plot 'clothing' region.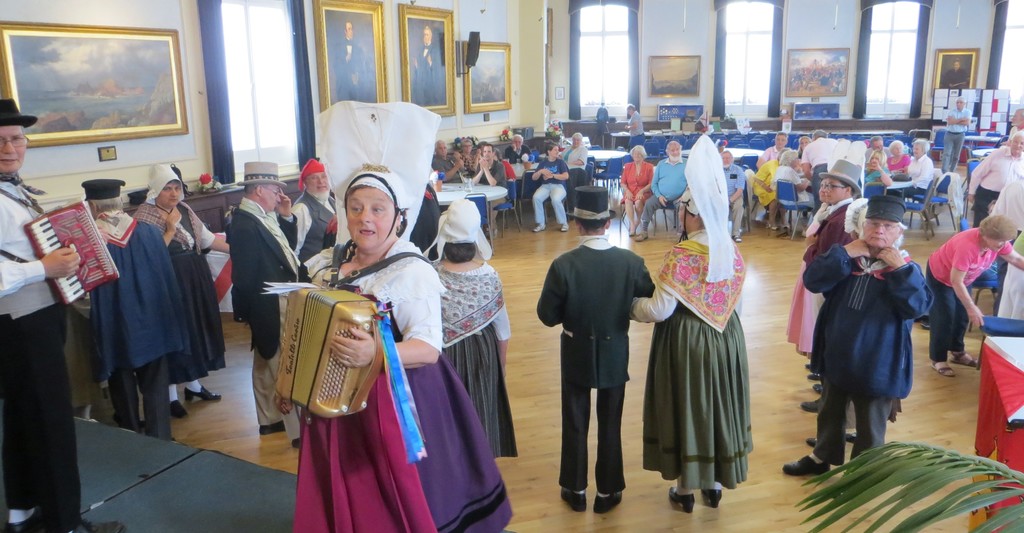
Plotted at detection(143, 191, 220, 391).
